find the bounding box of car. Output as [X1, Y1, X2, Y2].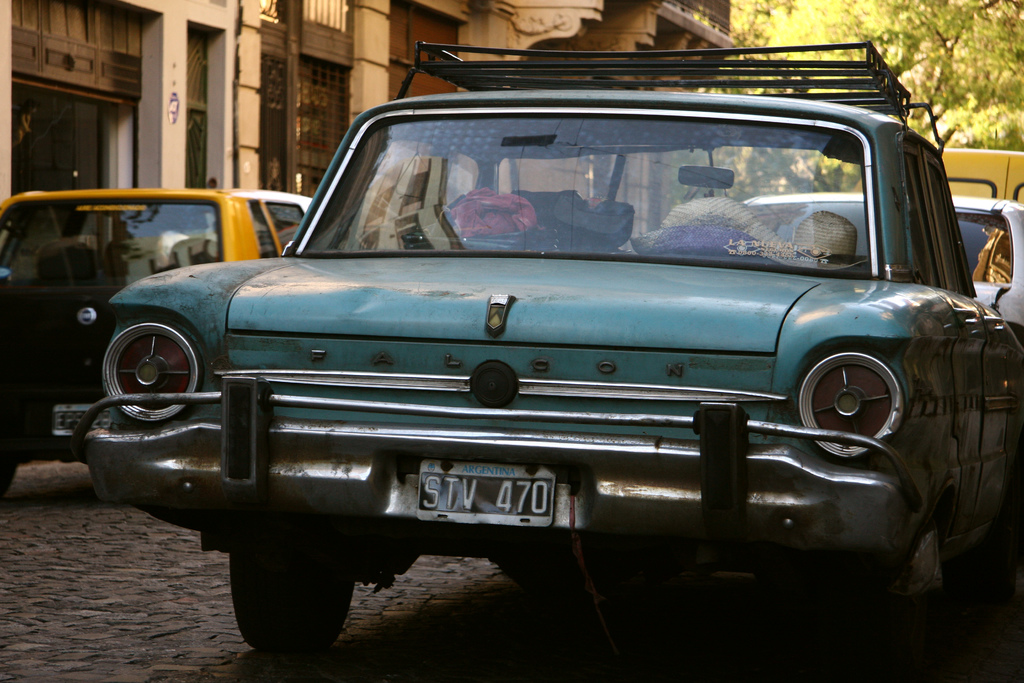
[0, 186, 280, 488].
